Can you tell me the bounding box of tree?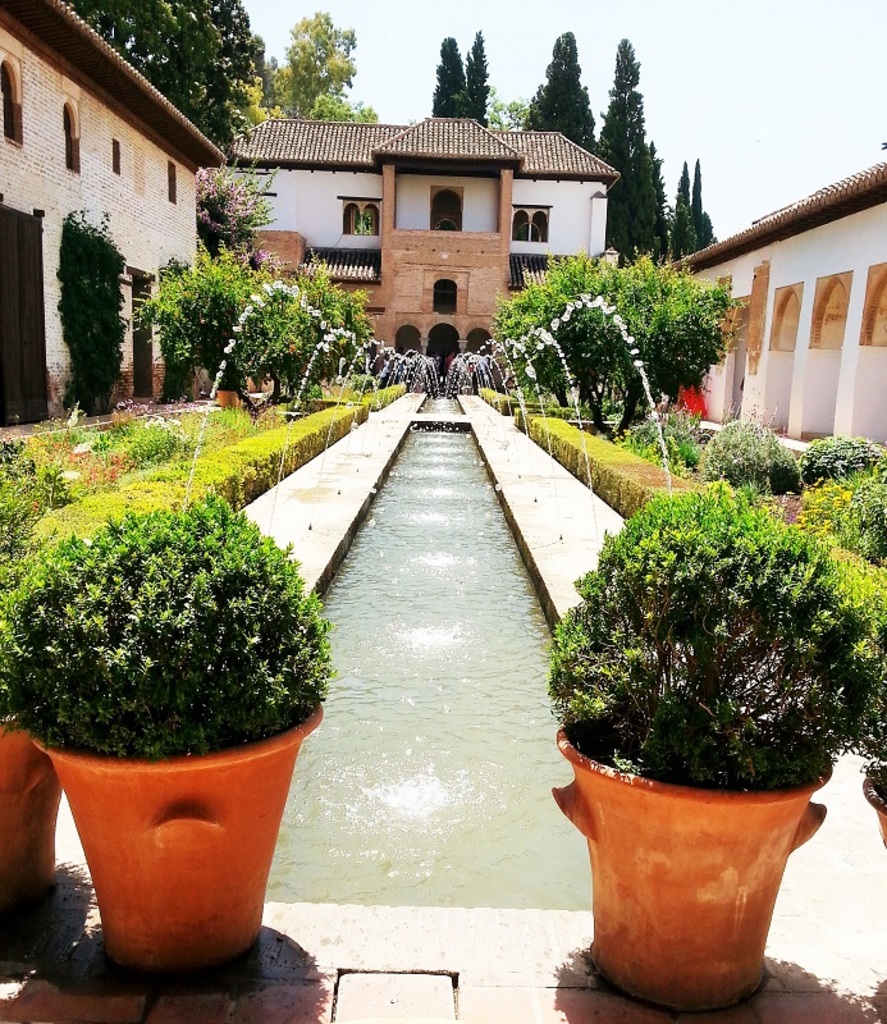
select_region(47, 0, 262, 174).
